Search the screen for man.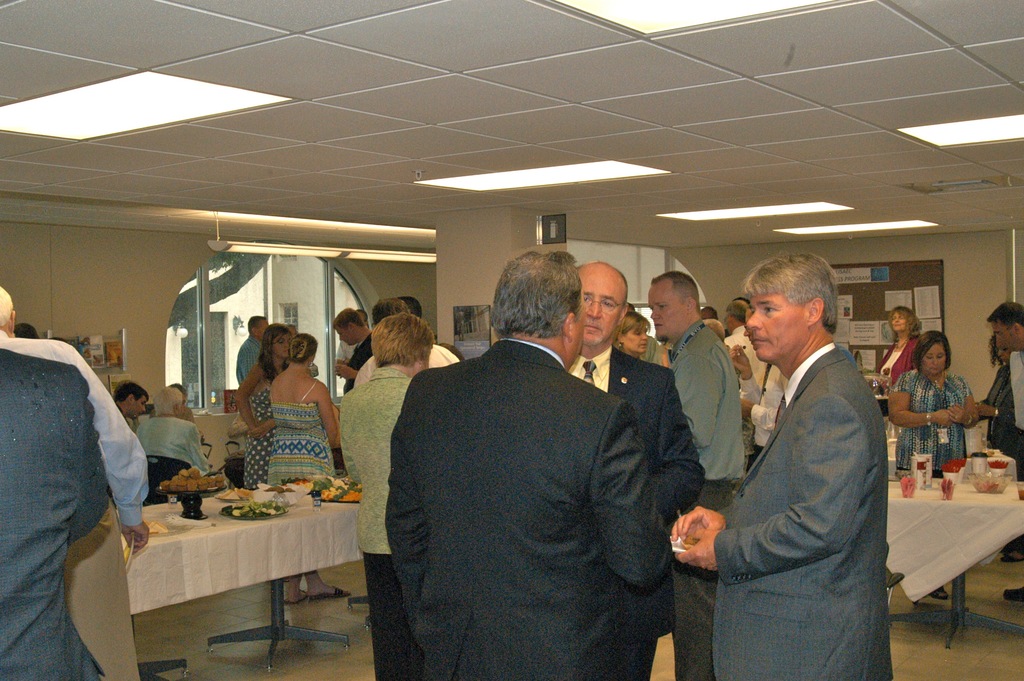
Found at [x1=396, y1=294, x2=461, y2=372].
